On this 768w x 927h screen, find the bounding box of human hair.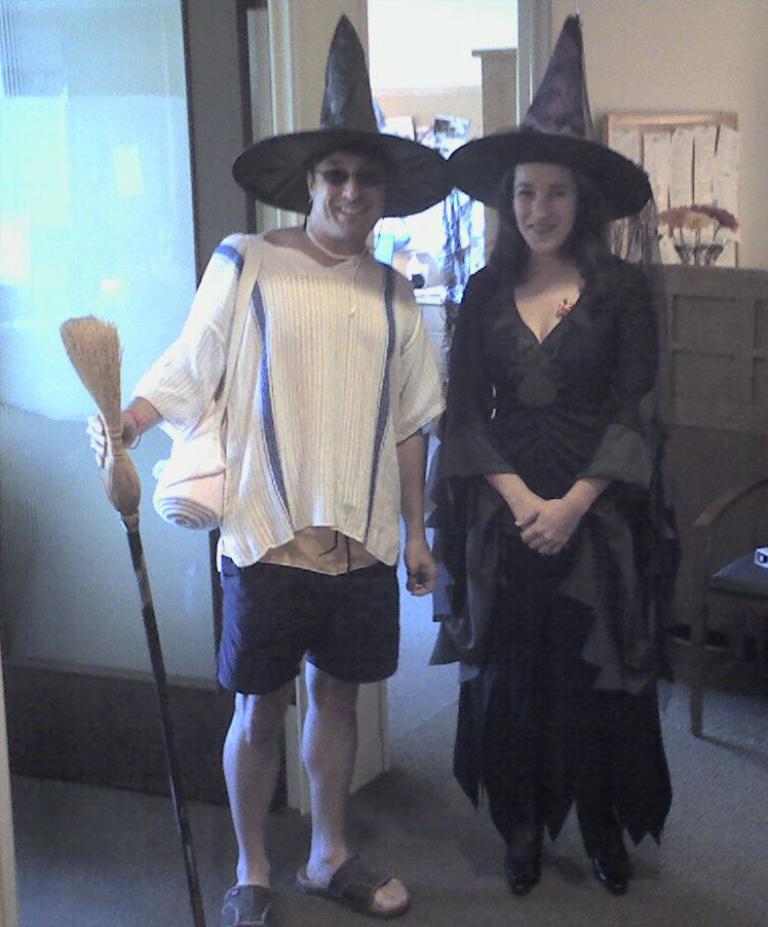
Bounding box: [left=487, top=164, right=611, bottom=286].
